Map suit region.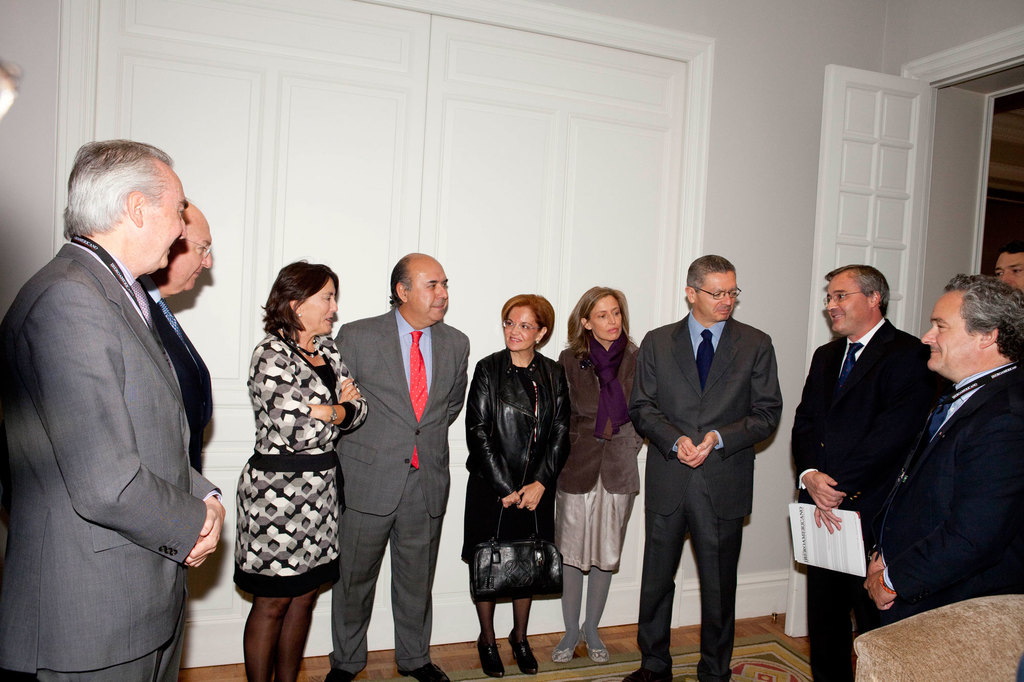
Mapped to crop(866, 359, 1023, 629).
